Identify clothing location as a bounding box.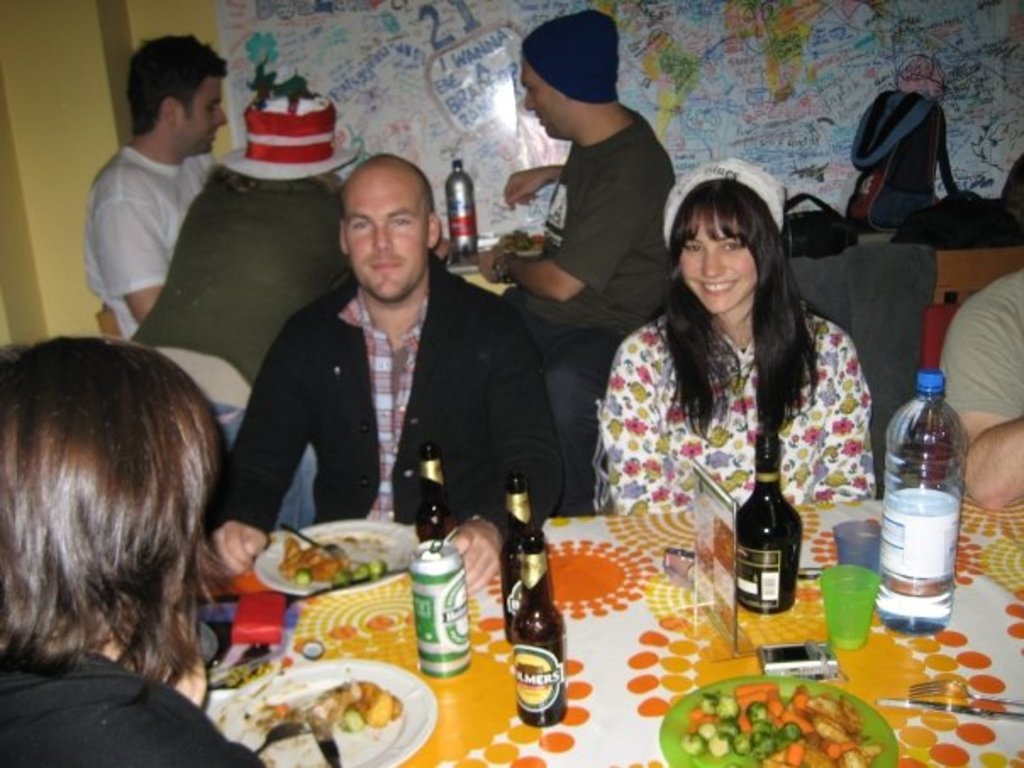
left=502, top=109, right=683, bottom=519.
